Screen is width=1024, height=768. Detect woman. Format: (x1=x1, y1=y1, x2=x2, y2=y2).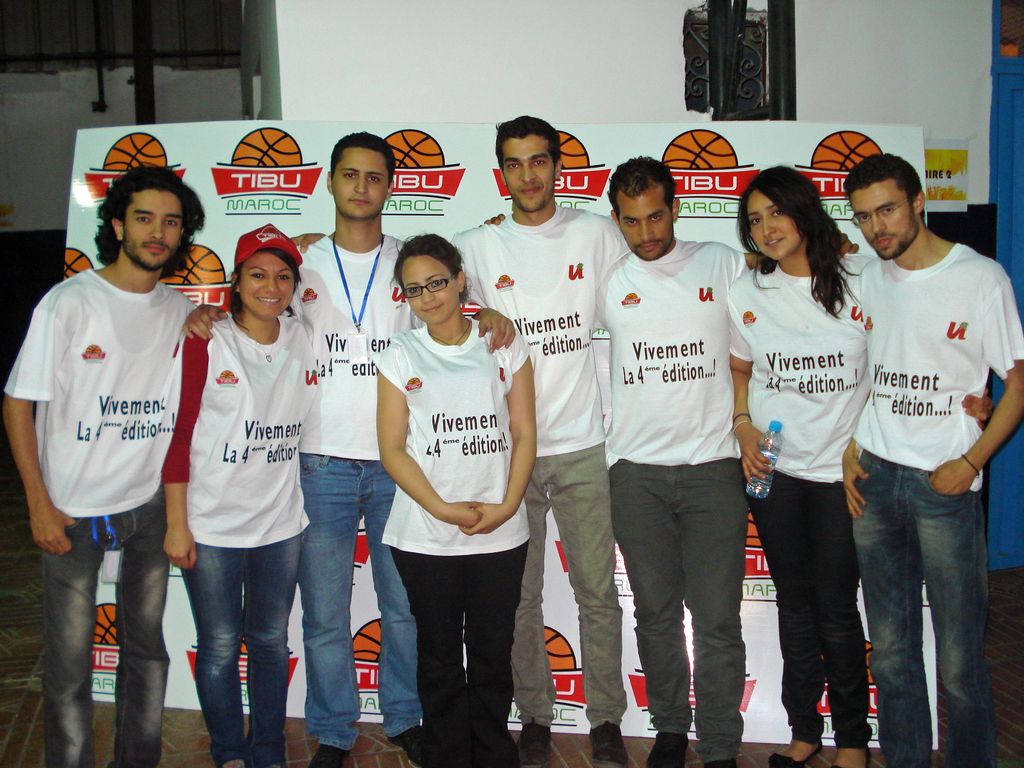
(x1=723, y1=161, x2=995, y2=767).
